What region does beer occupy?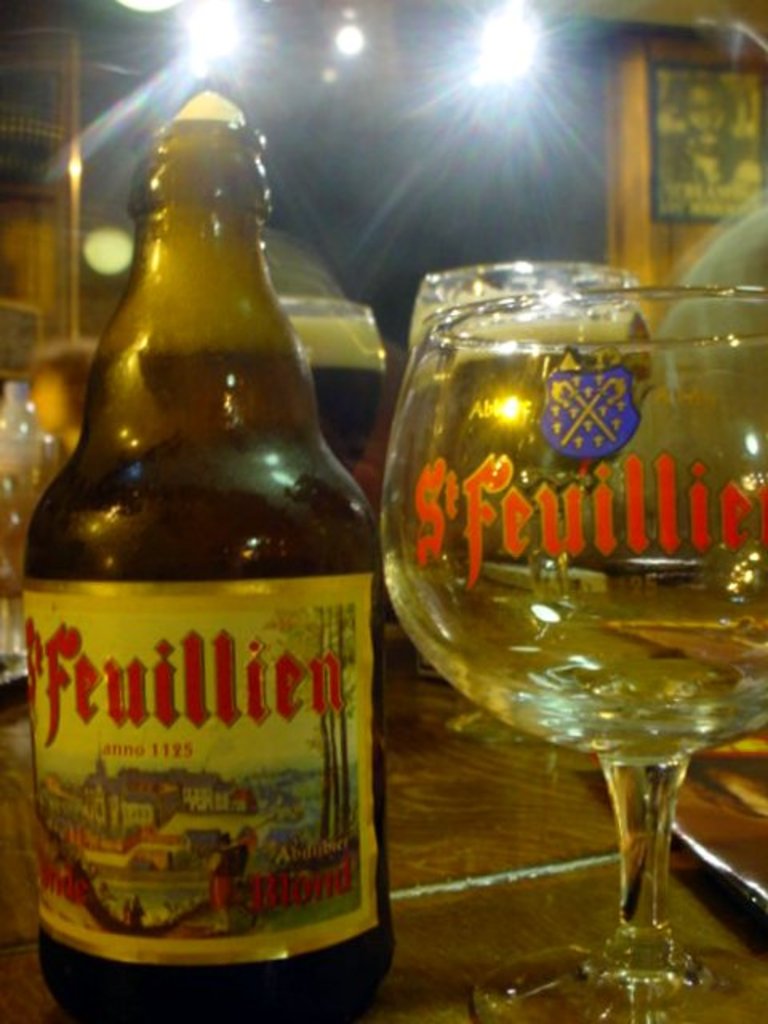
8,67,374,1023.
